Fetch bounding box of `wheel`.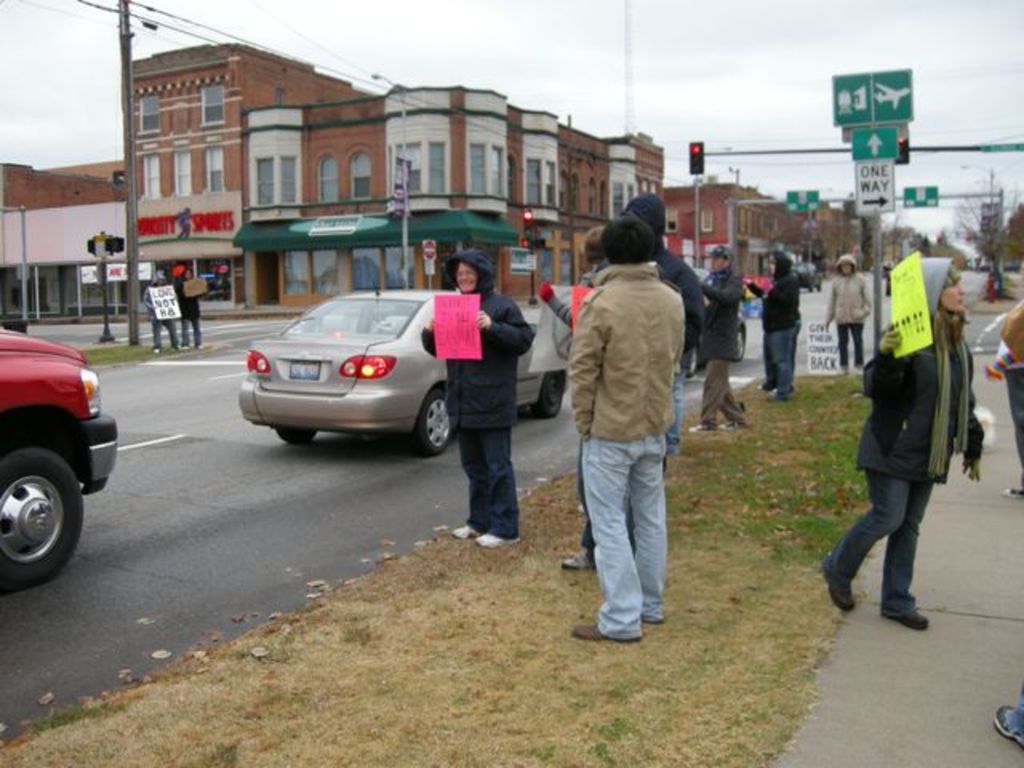
Bbox: Rect(405, 384, 451, 450).
